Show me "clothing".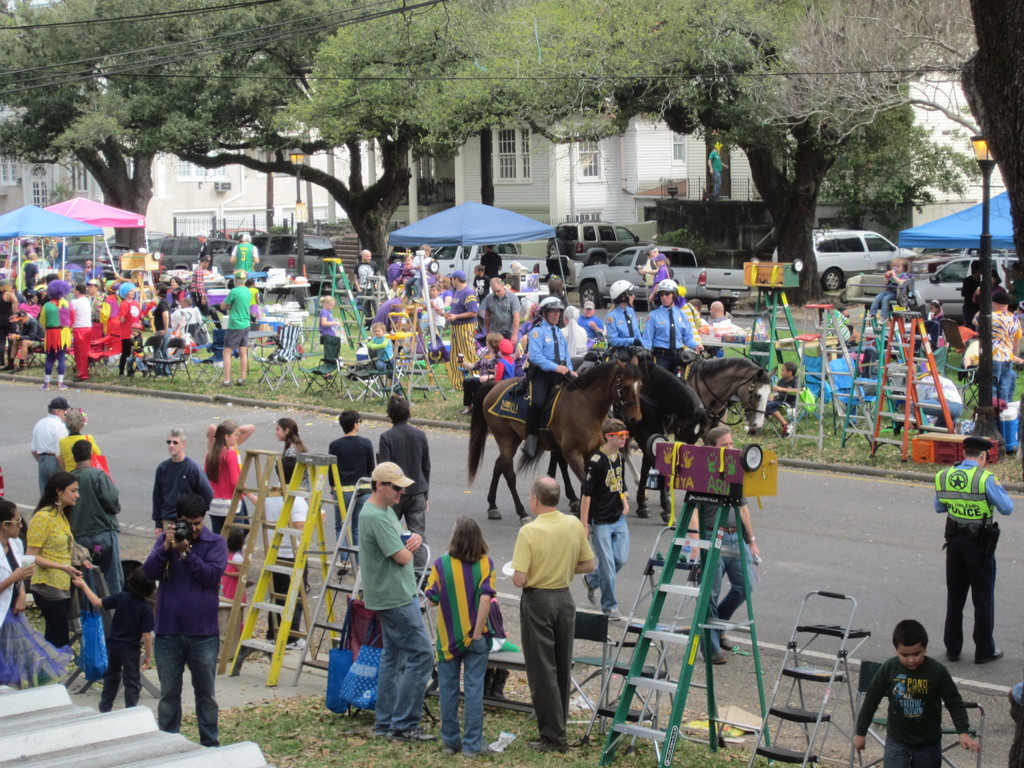
"clothing" is here: rect(516, 506, 596, 746).
